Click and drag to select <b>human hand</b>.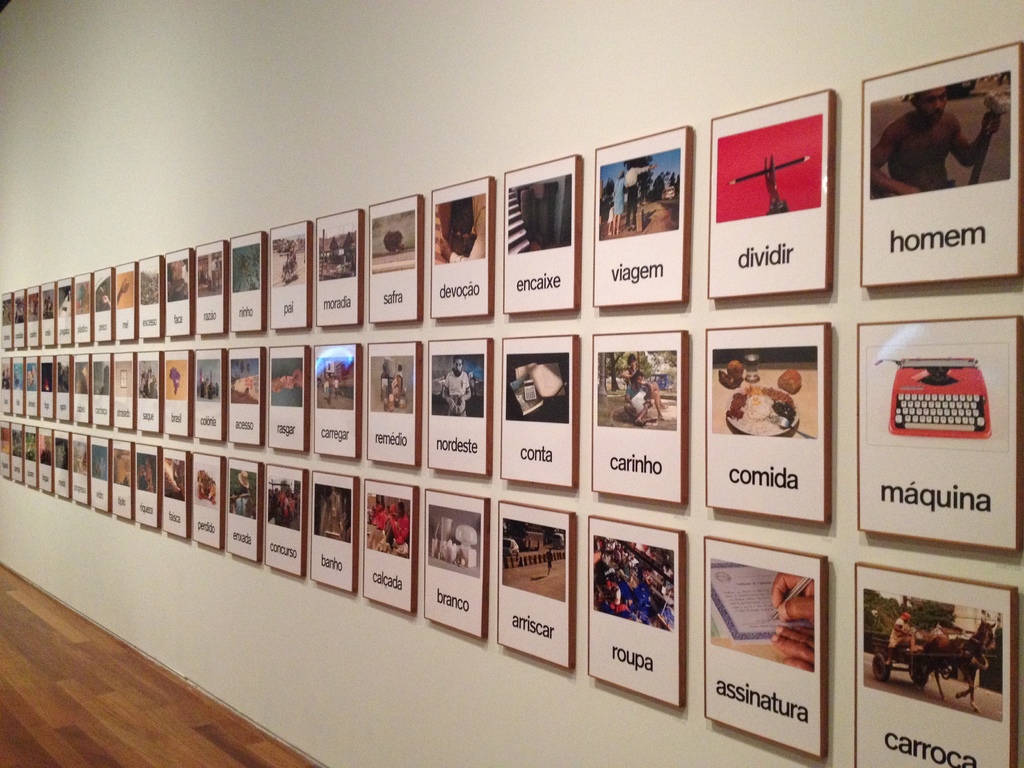
Selection: bbox=(771, 625, 815, 673).
